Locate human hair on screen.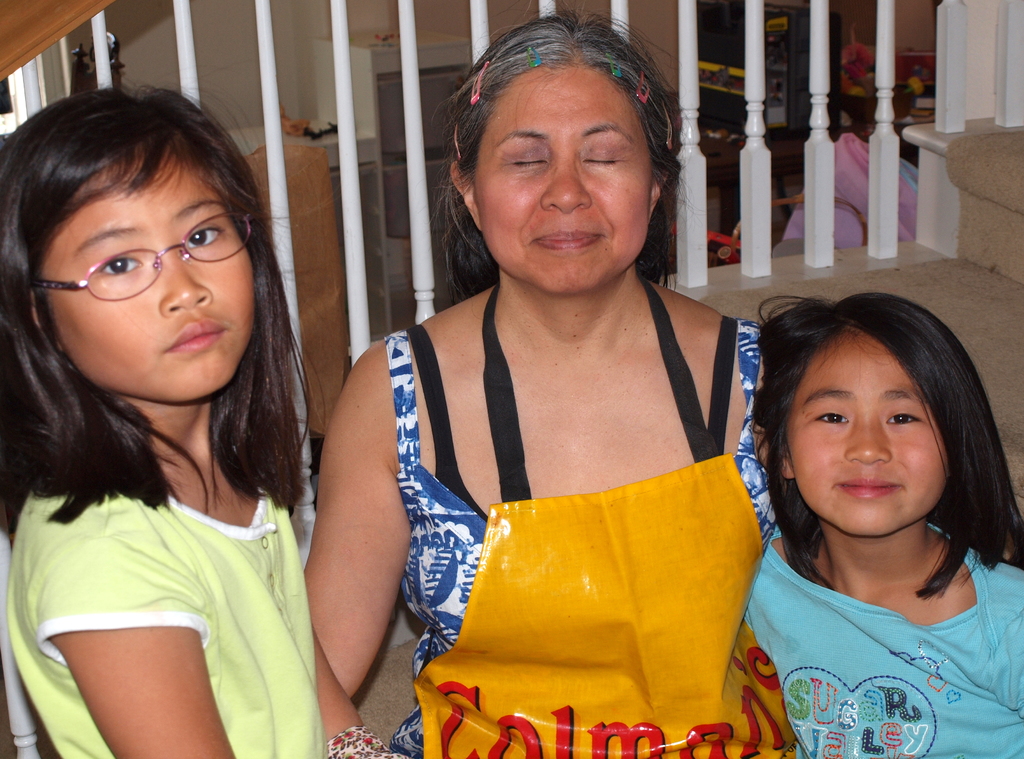
On screen at bbox=(760, 292, 1007, 587).
